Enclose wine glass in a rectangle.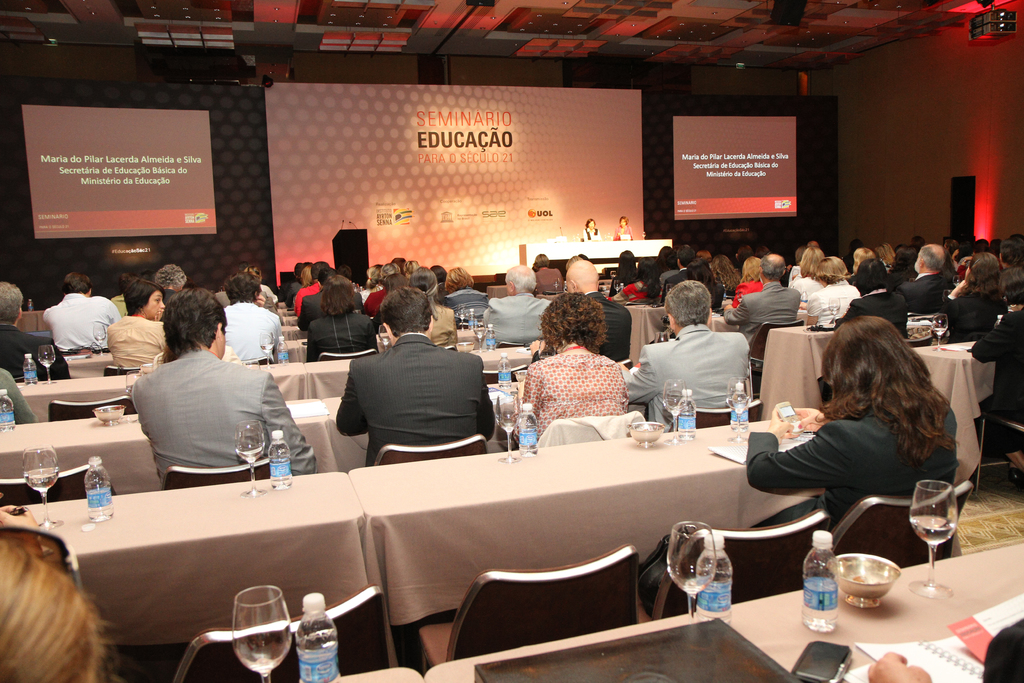
[x1=378, y1=325, x2=392, y2=356].
